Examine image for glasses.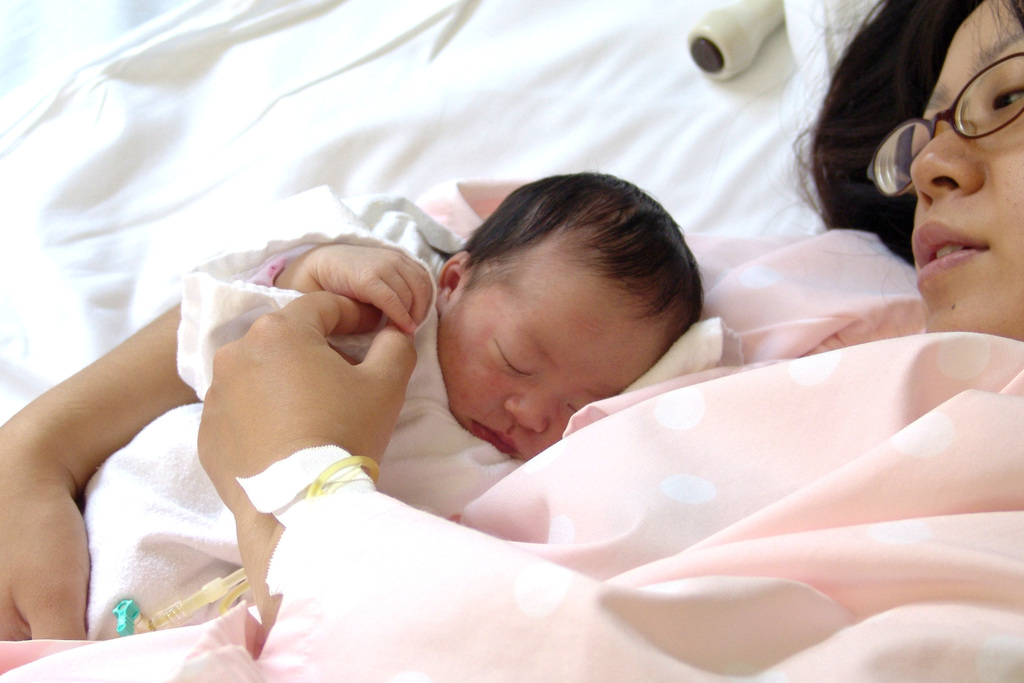
Examination result: box=[863, 47, 1023, 201].
